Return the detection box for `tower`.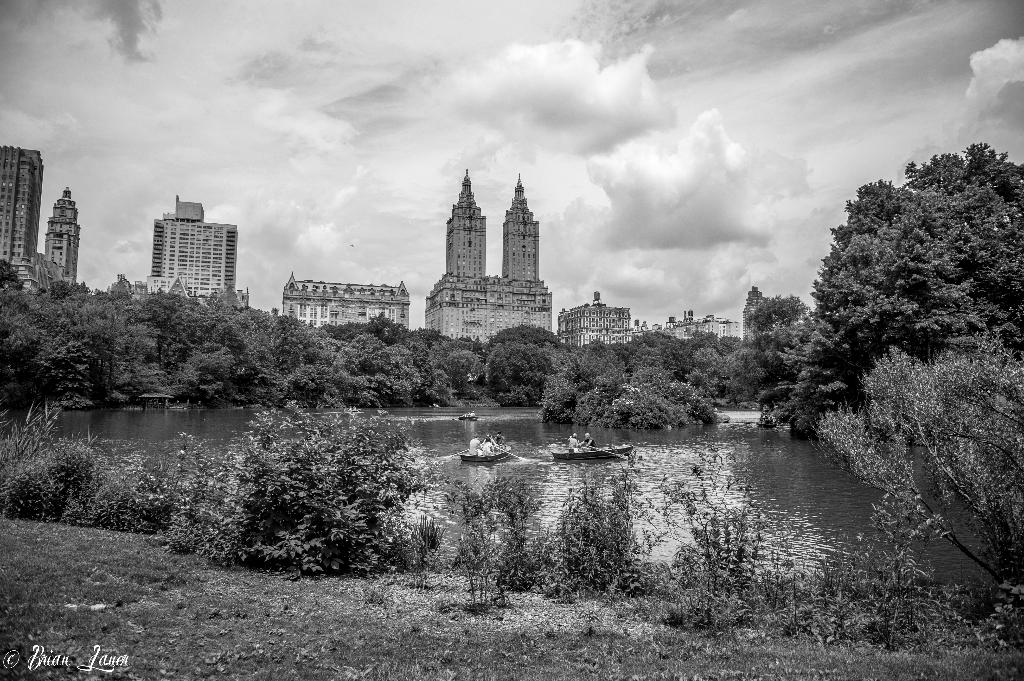
442 175 481 279.
